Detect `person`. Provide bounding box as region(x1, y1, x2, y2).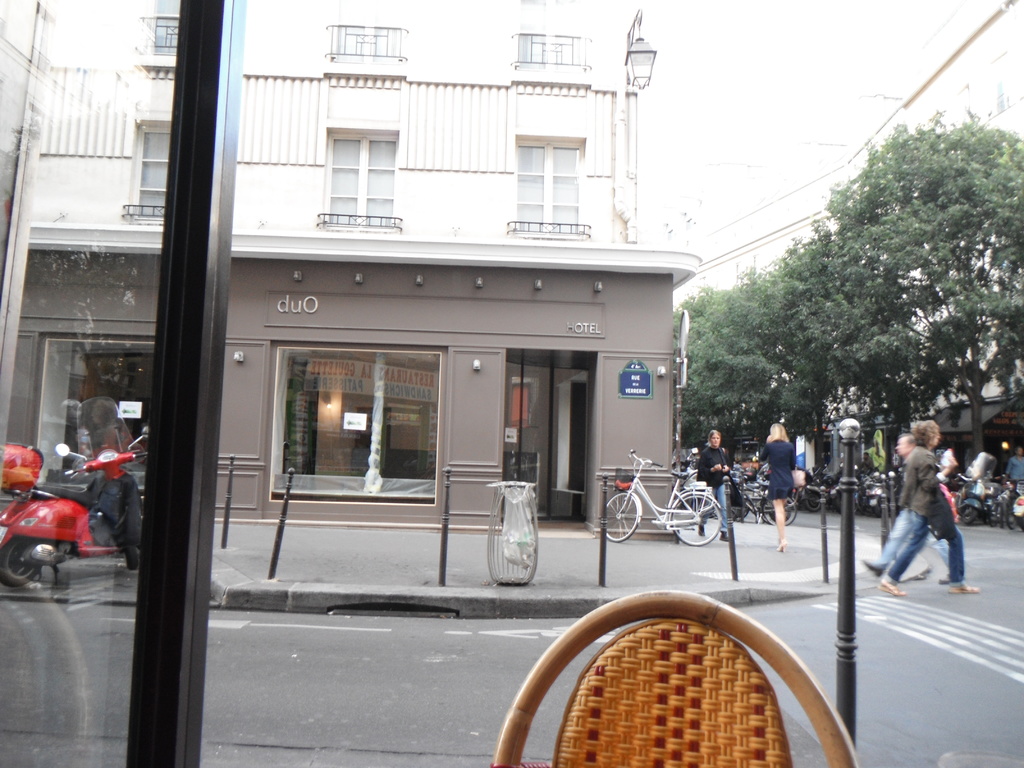
region(746, 419, 799, 549).
